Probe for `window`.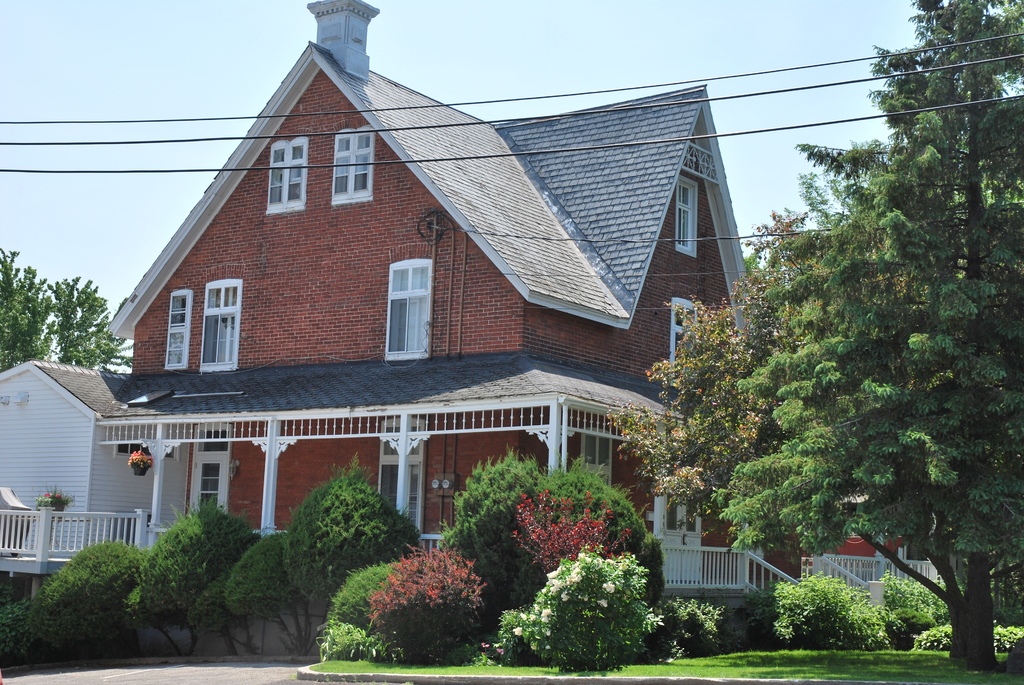
Probe result: <box>168,295,194,374</box>.
